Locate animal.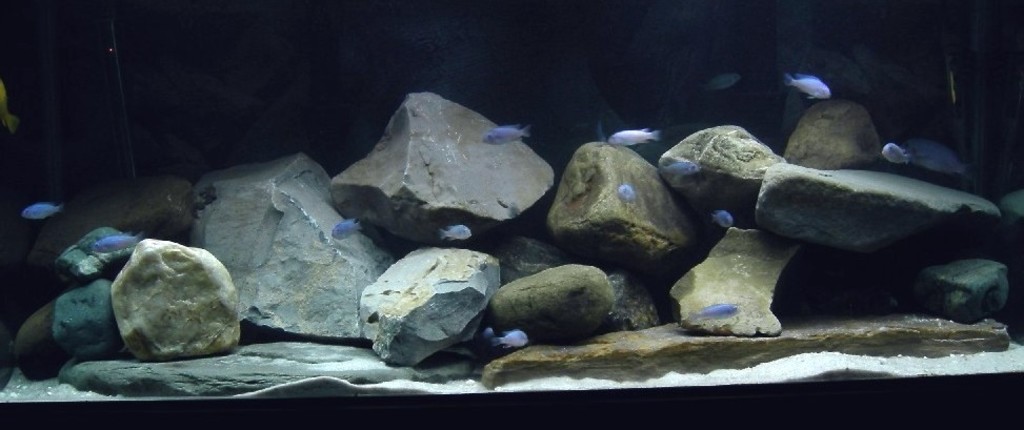
Bounding box: x1=20, y1=201, x2=62, y2=225.
